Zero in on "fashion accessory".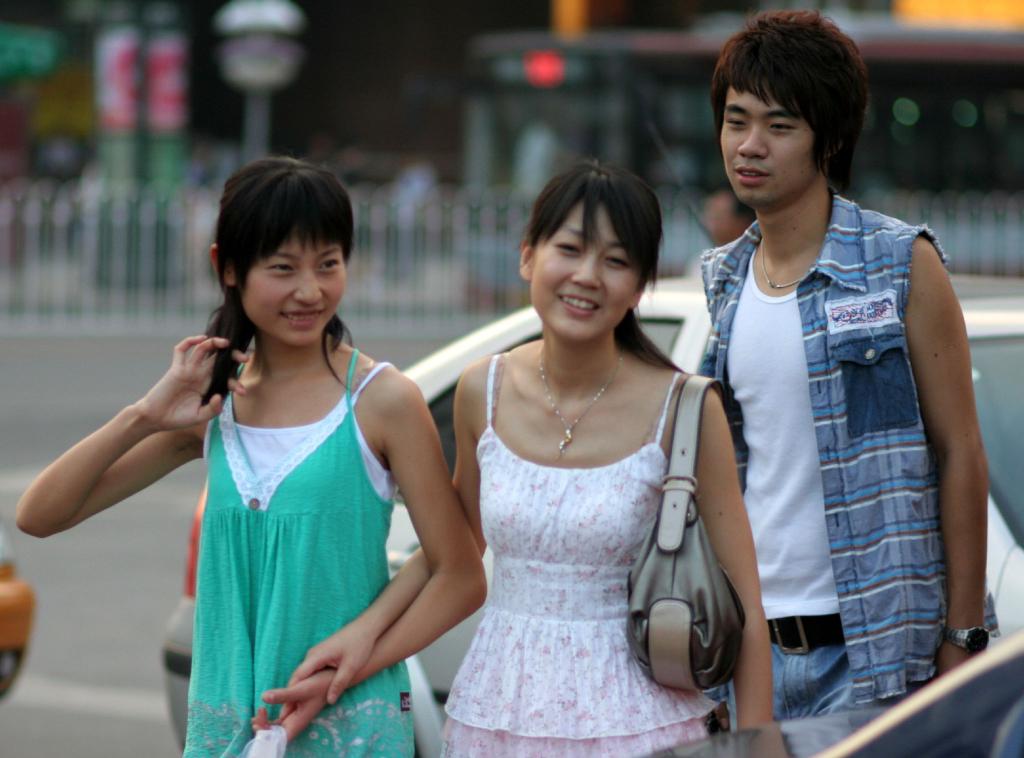
Zeroed in: x1=755, y1=241, x2=815, y2=293.
